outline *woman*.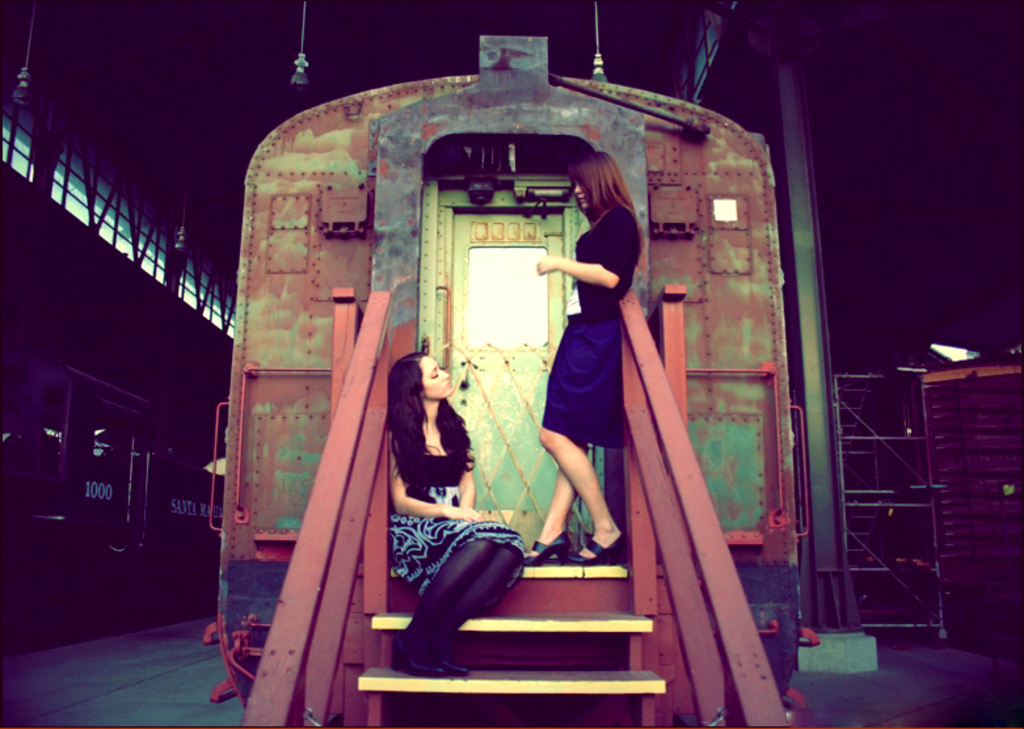
Outline: select_region(383, 350, 526, 679).
